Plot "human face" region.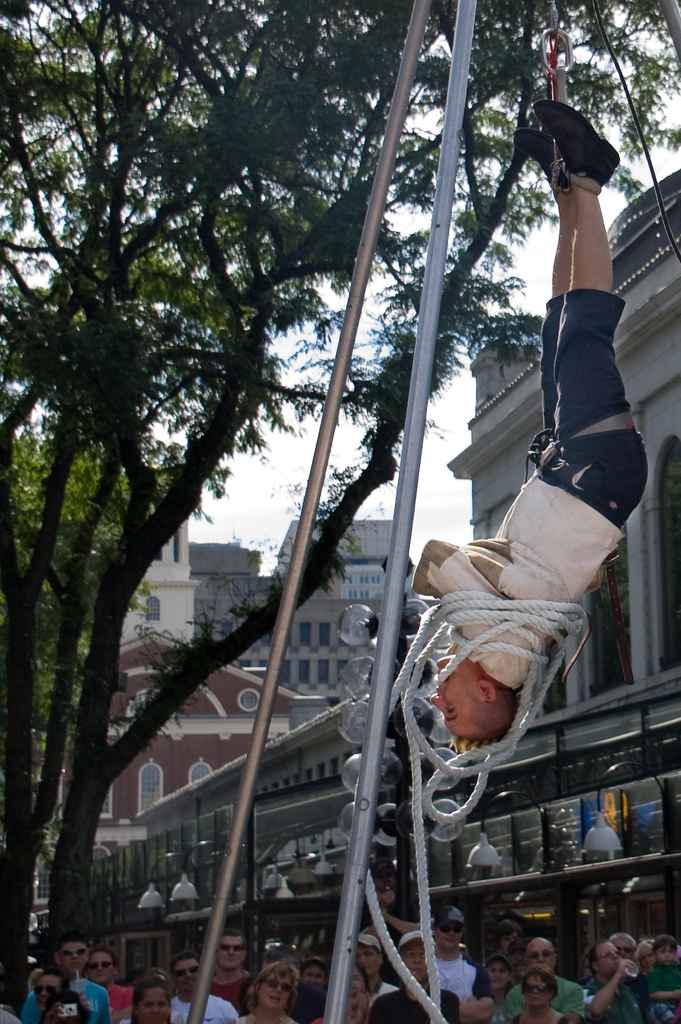
Plotted at 486/960/509/989.
